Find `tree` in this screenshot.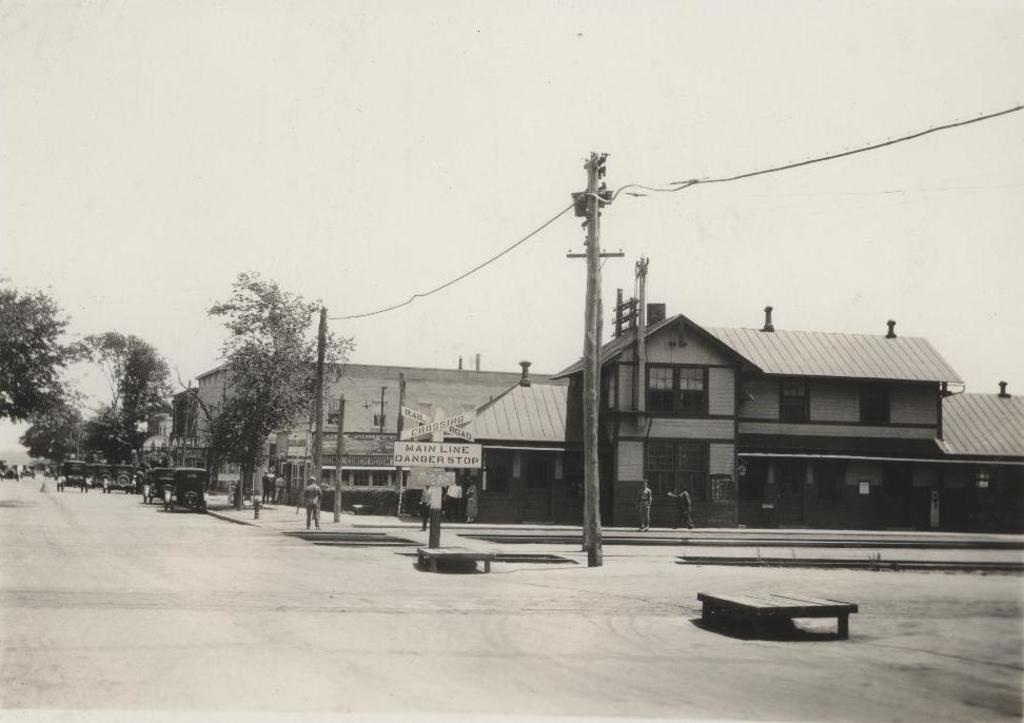
The bounding box for `tree` is [left=181, top=255, right=329, bottom=511].
